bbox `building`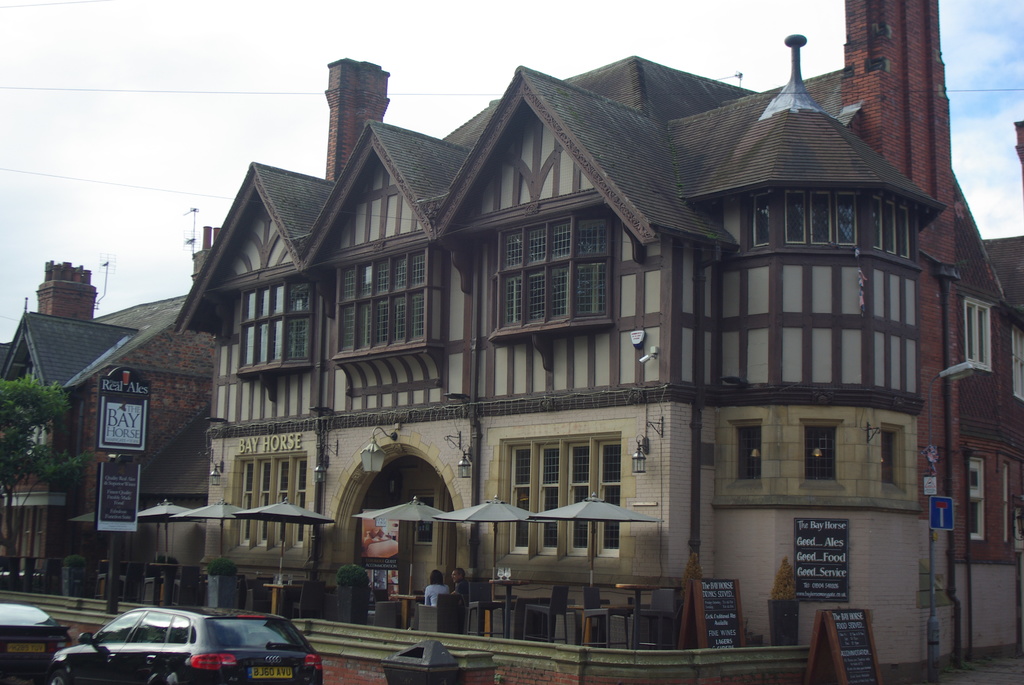
l=0, t=224, r=214, b=602
